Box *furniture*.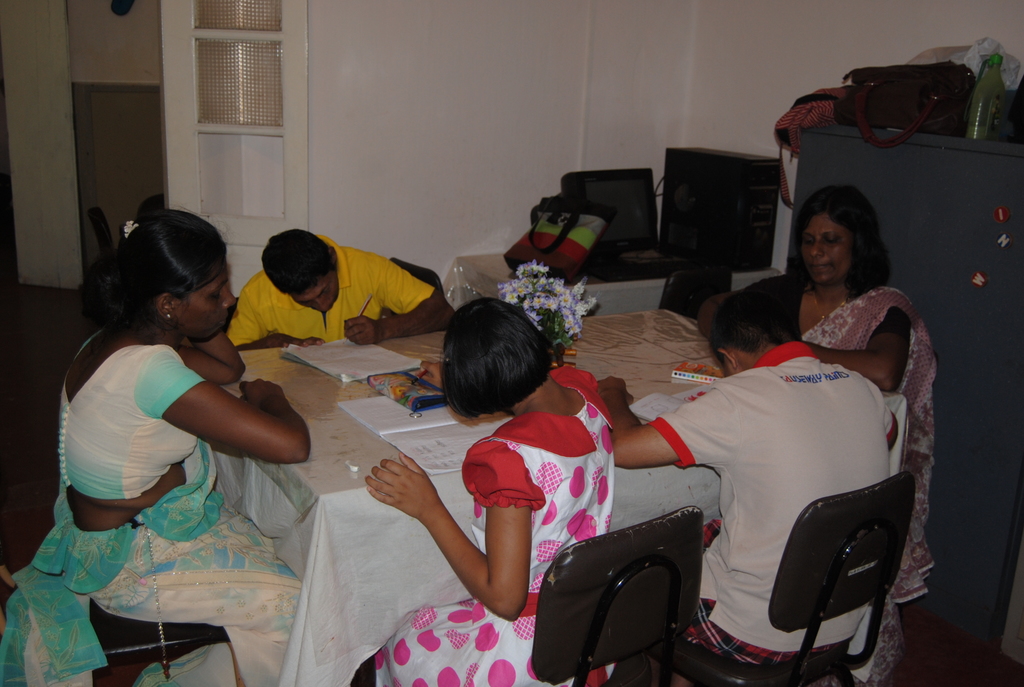
rect(211, 308, 909, 686).
